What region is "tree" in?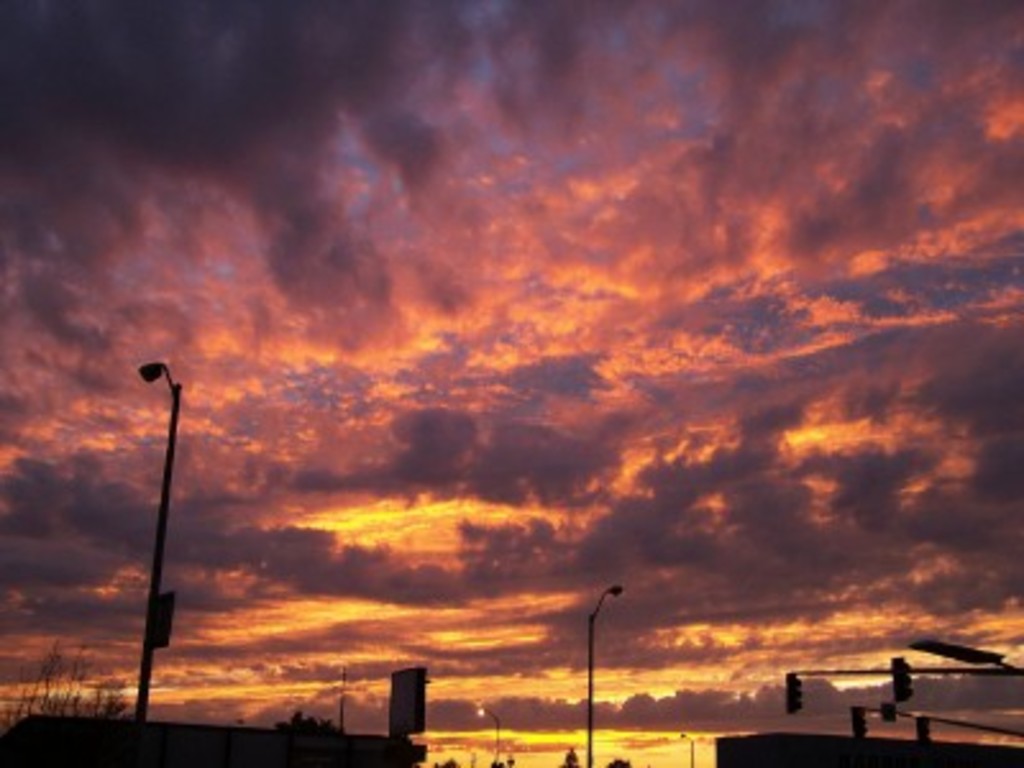
x1=433, y1=758, x2=474, y2=765.
